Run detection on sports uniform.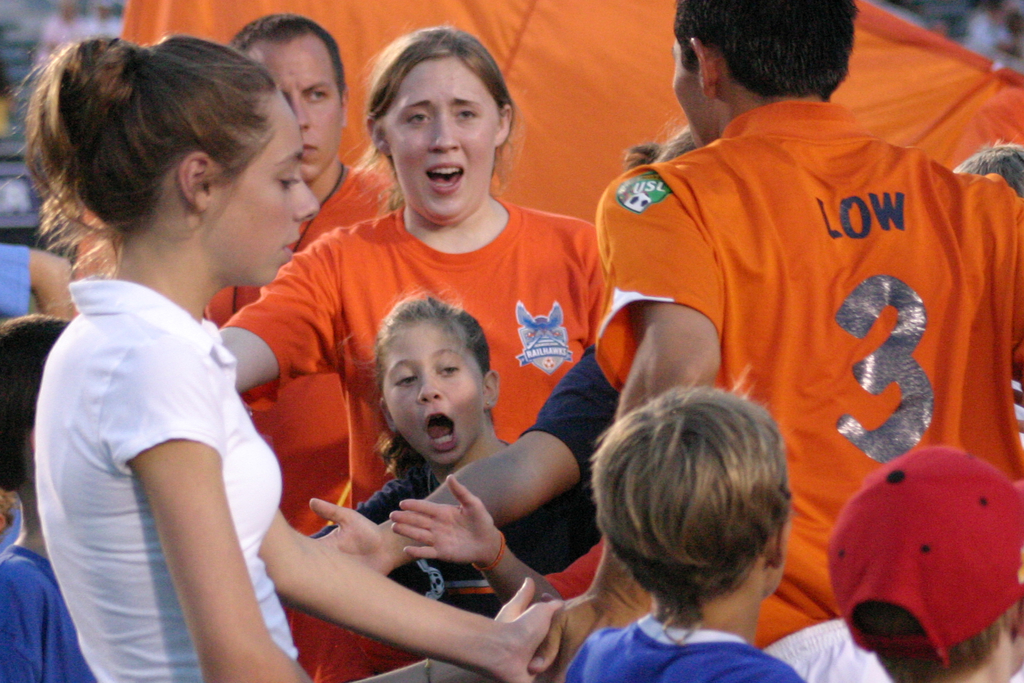
Result: bbox=(33, 281, 301, 682).
